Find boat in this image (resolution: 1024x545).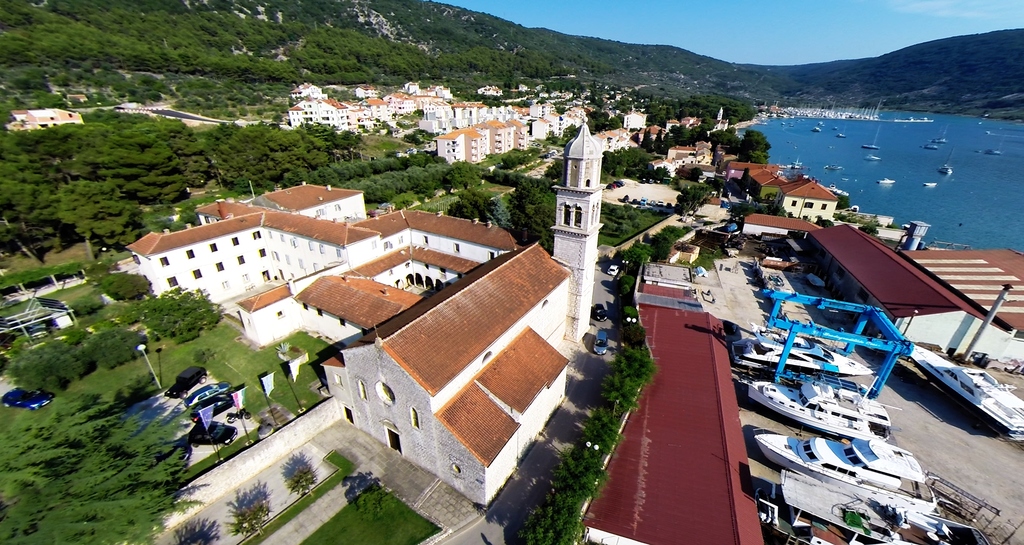
x1=944 y1=161 x2=950 y2=173.
